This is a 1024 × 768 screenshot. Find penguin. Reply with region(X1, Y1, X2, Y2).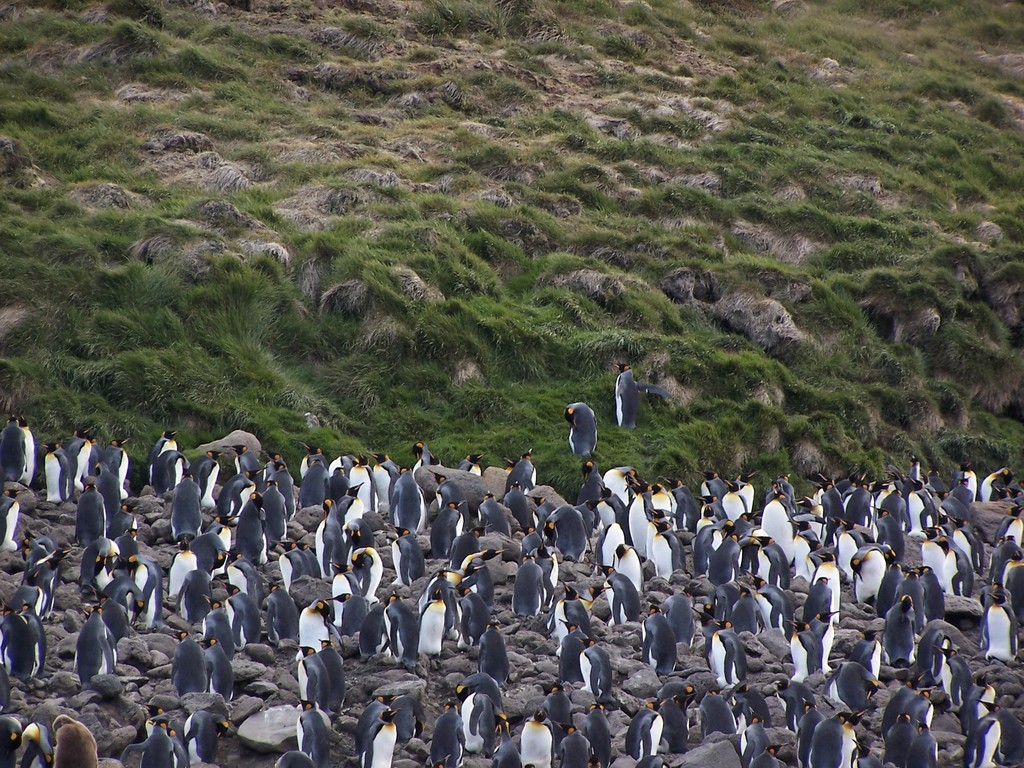
region(730, 591, 764, 646).
